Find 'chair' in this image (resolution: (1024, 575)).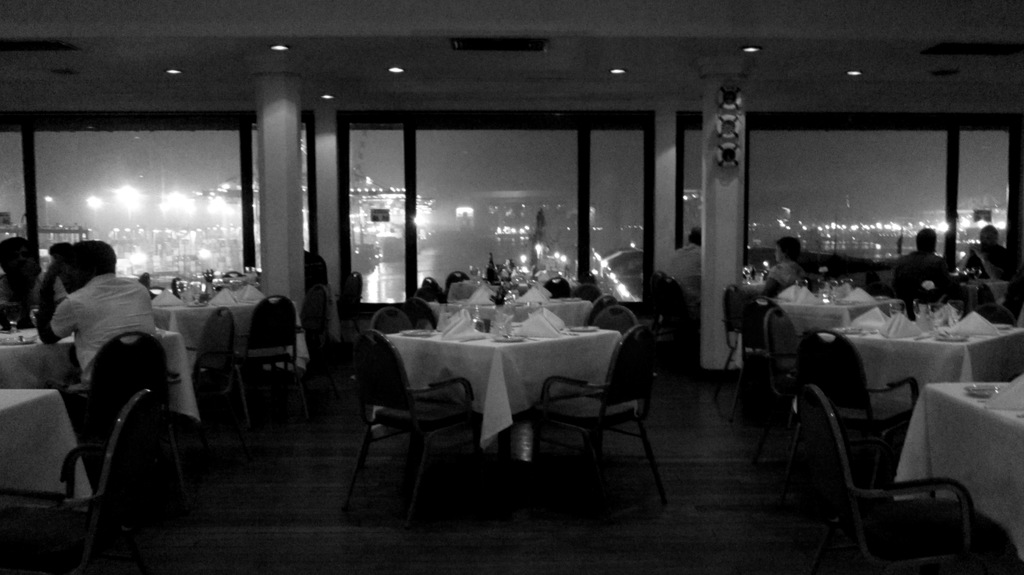
572,286,598,303.
